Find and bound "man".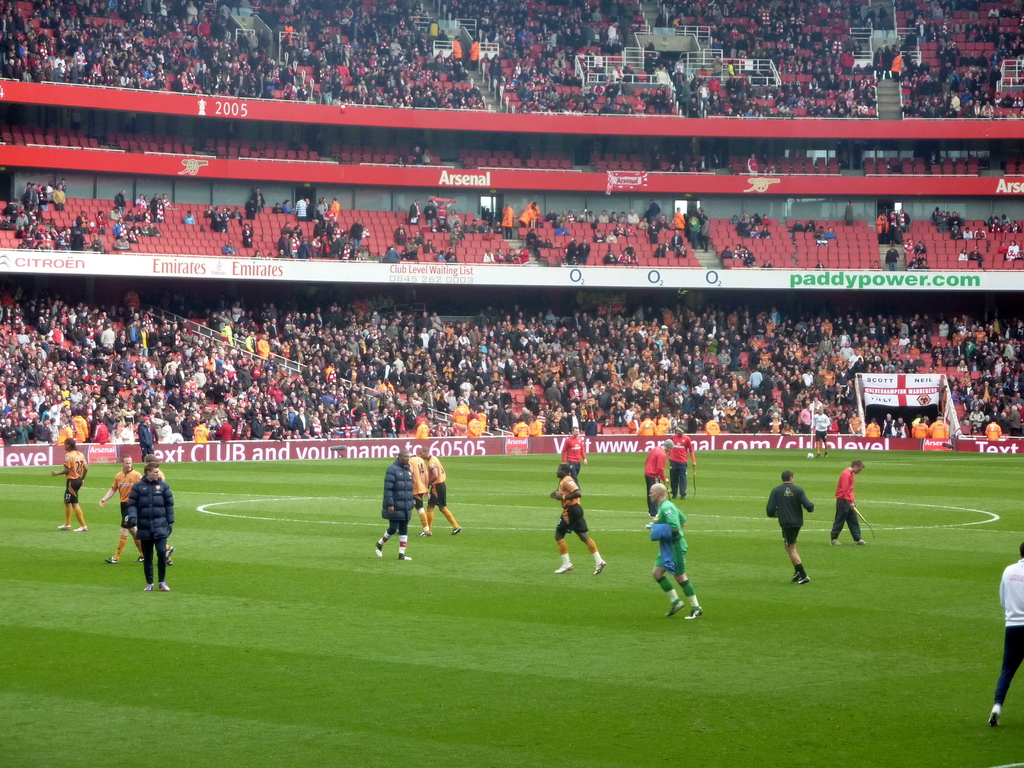
Bound: (x1=204, y1=205, x2=210, y2=216).
